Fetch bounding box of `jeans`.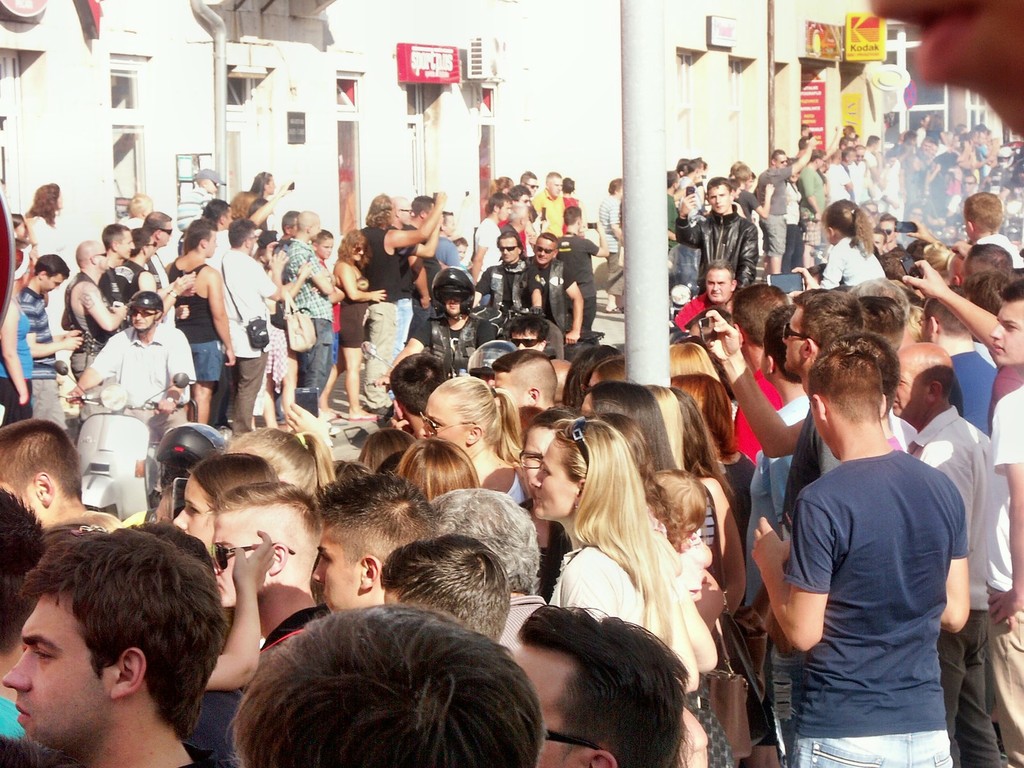
Bbox: [x1=793, y1=733, x2=954, y2=767].
